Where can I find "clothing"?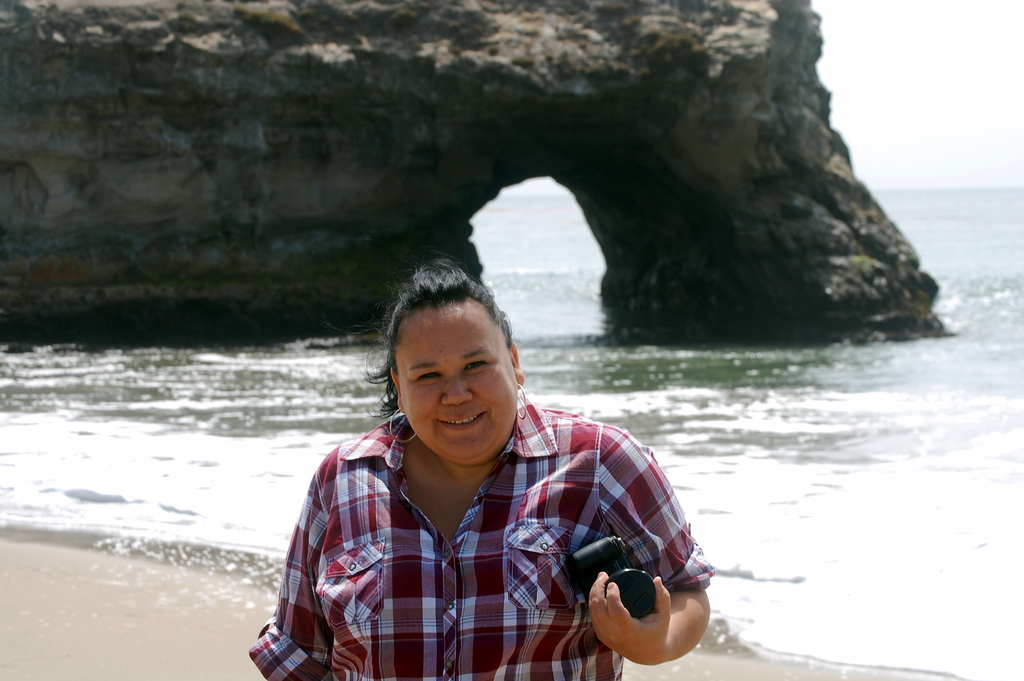
You can find it at select_region(247, 389, 719, 680).
